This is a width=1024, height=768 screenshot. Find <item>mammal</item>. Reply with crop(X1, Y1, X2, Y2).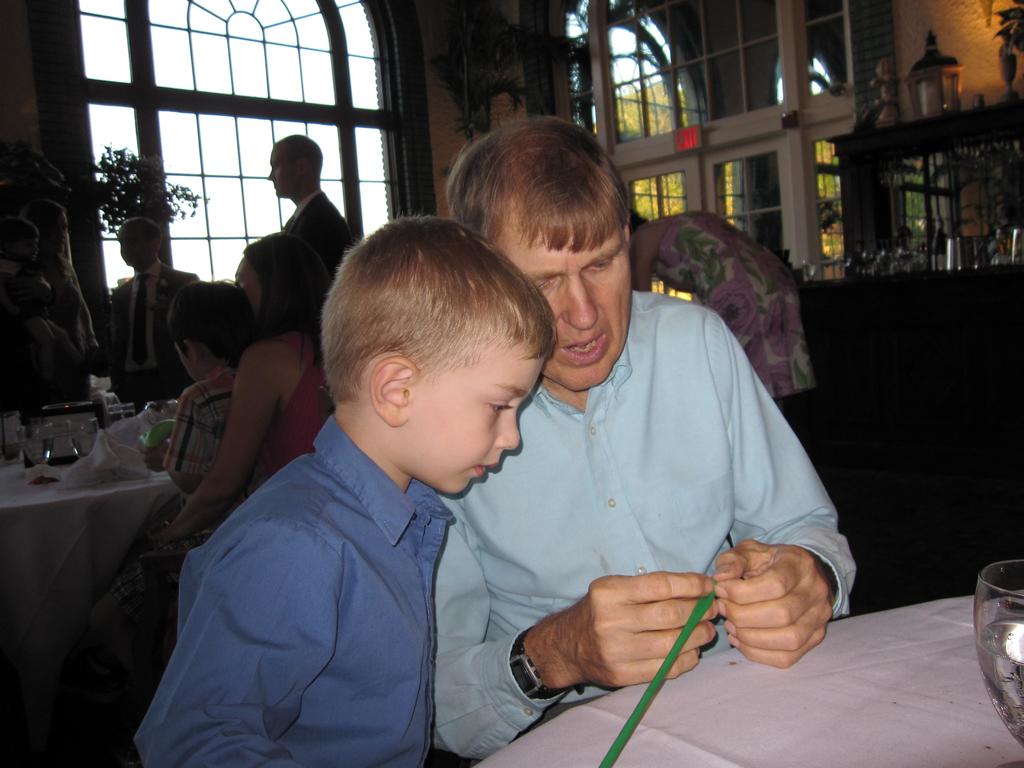
crop(0, 193, 113, 423).
